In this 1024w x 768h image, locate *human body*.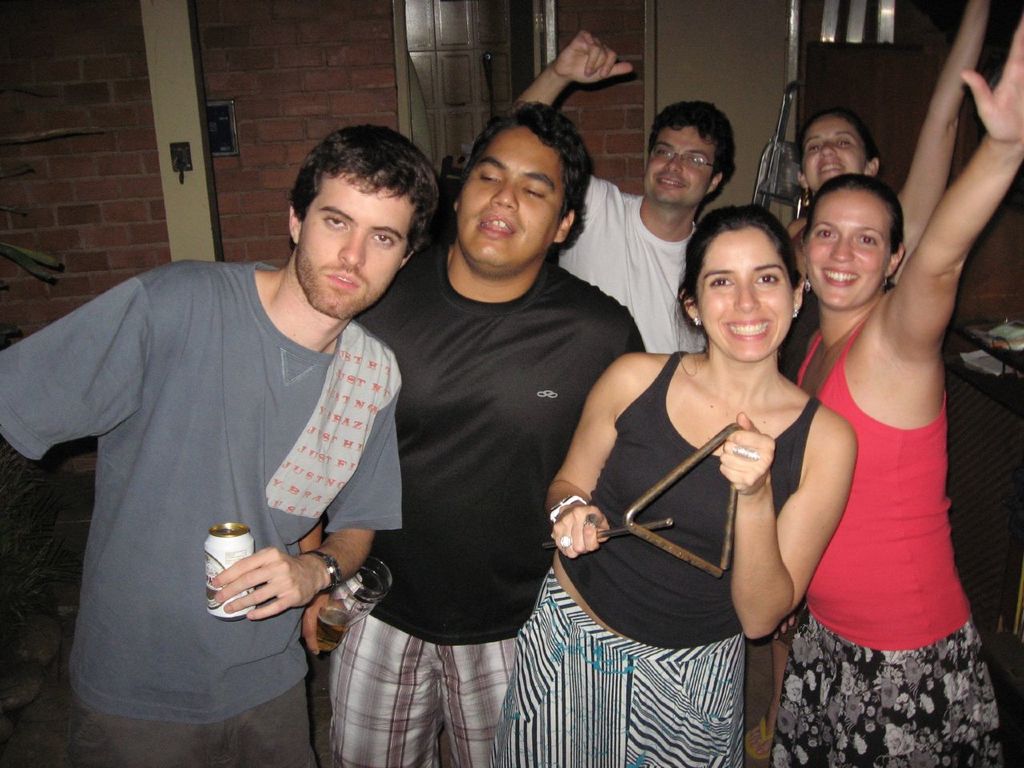
Bounding box: [left=0, top=266, right=400, bottom=767].
